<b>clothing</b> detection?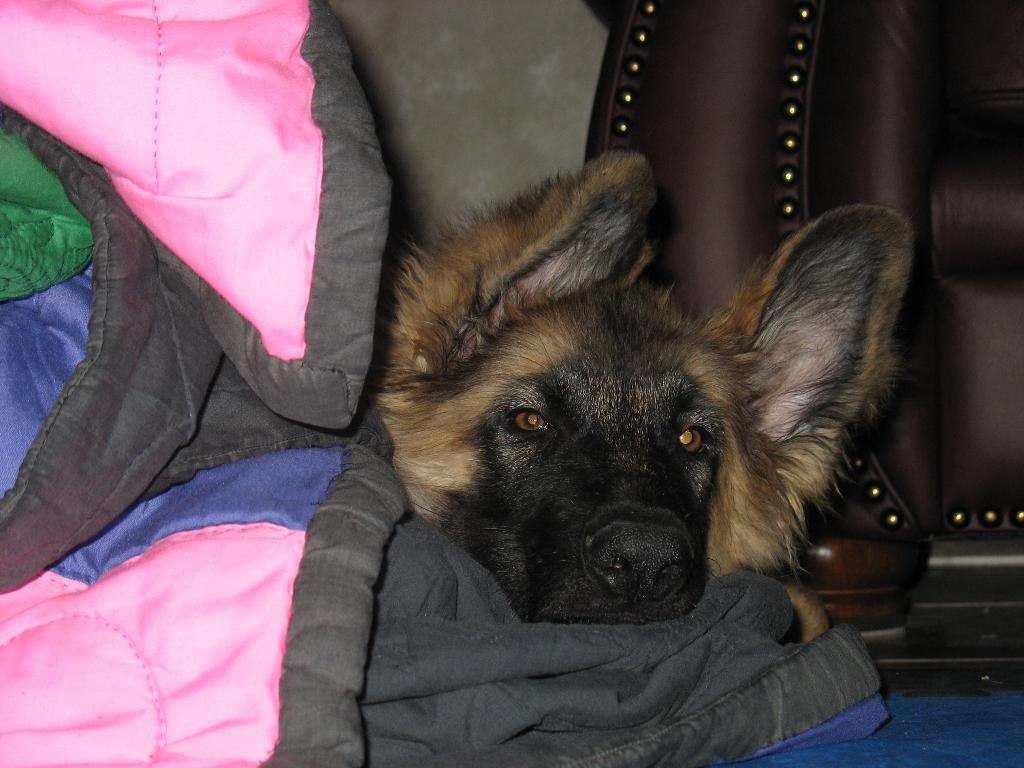
[0,0,890,767]
